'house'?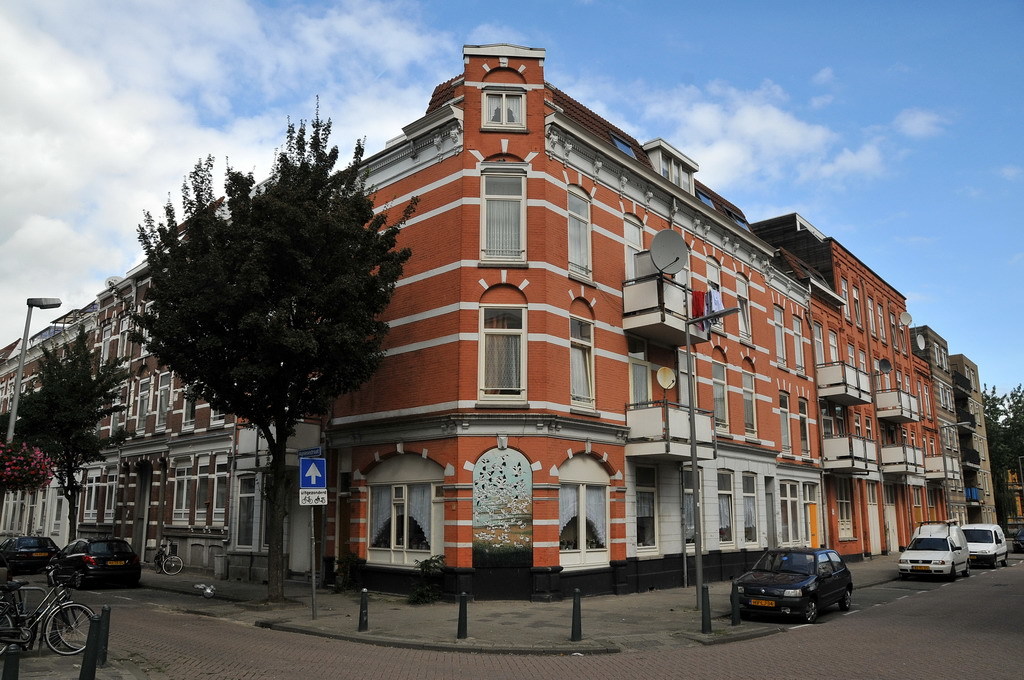
[216, 35, 948, 585]
